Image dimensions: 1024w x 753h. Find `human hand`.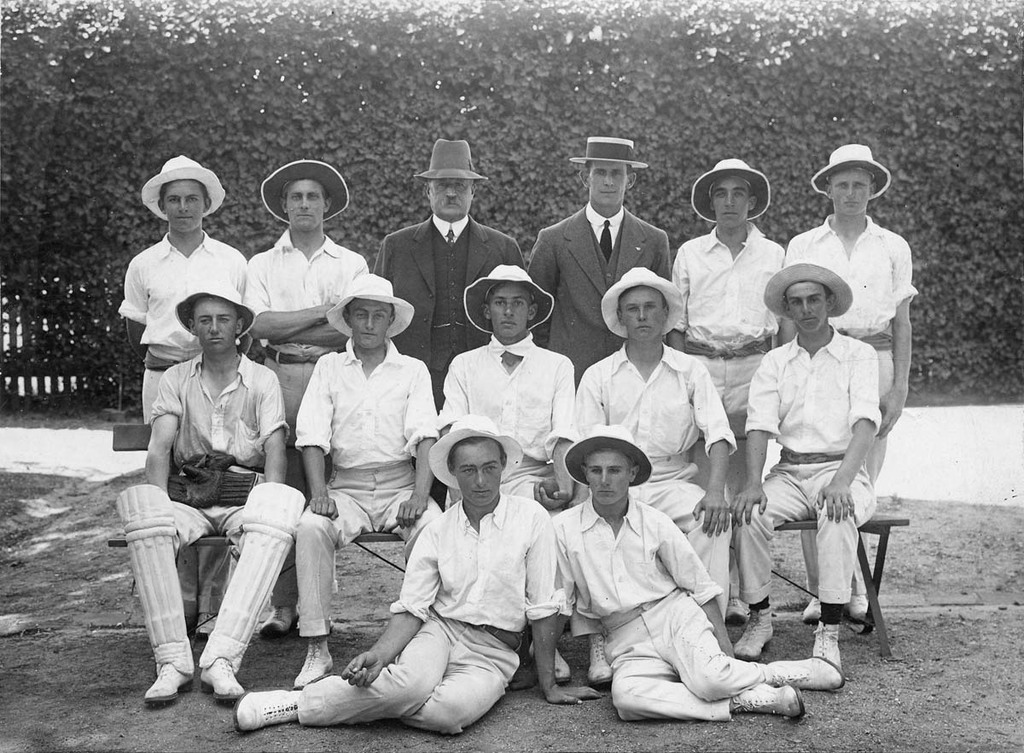
691 490 730 541.
